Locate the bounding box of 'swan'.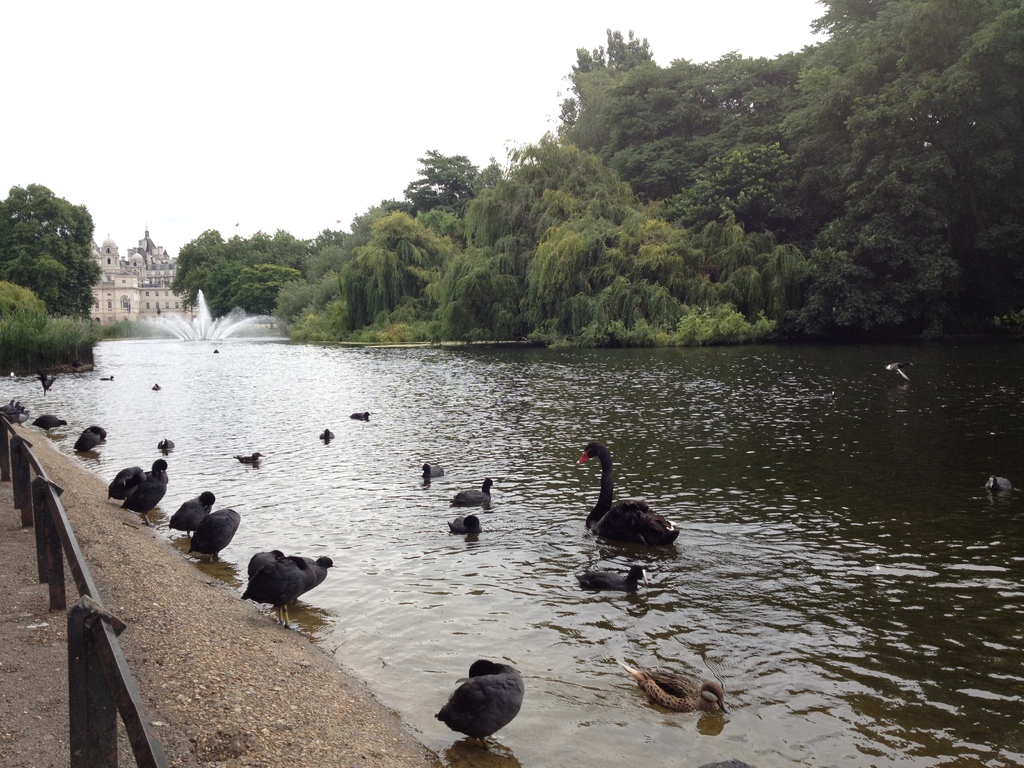
Bounding box: bbox=[117, 459, 166, 524].
